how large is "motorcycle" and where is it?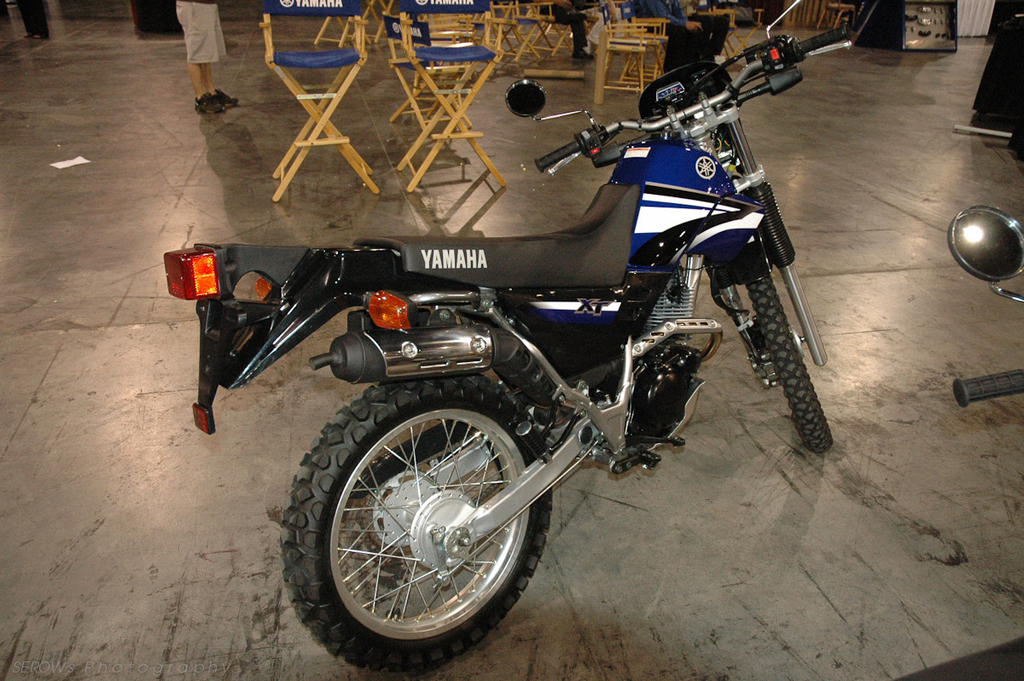
Bounding box: (163, 0, 852, 675).
